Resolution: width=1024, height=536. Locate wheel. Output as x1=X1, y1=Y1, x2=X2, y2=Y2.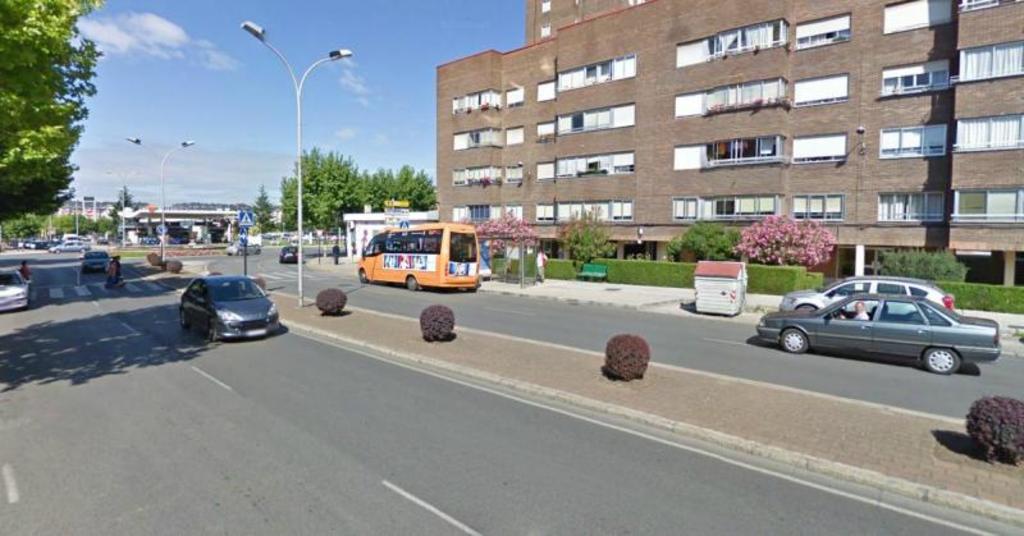
x1=207, y1=319, x2=219, y2=340.
